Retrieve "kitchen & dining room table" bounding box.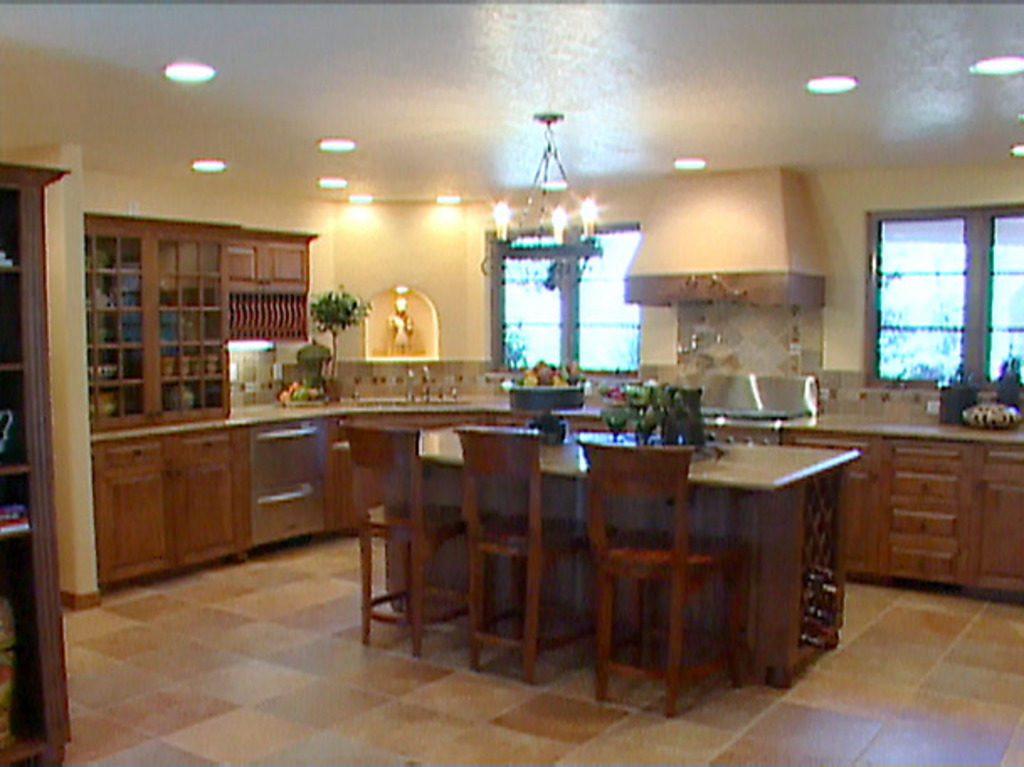
Bounding box: [54,241,947,727].
